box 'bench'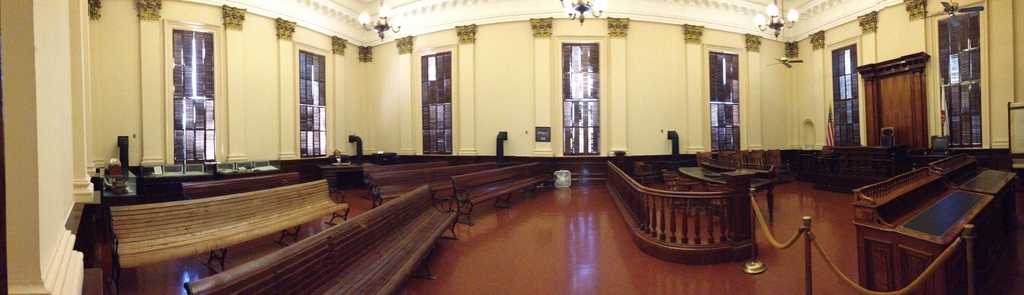
<box>168,184,465,294</box>
